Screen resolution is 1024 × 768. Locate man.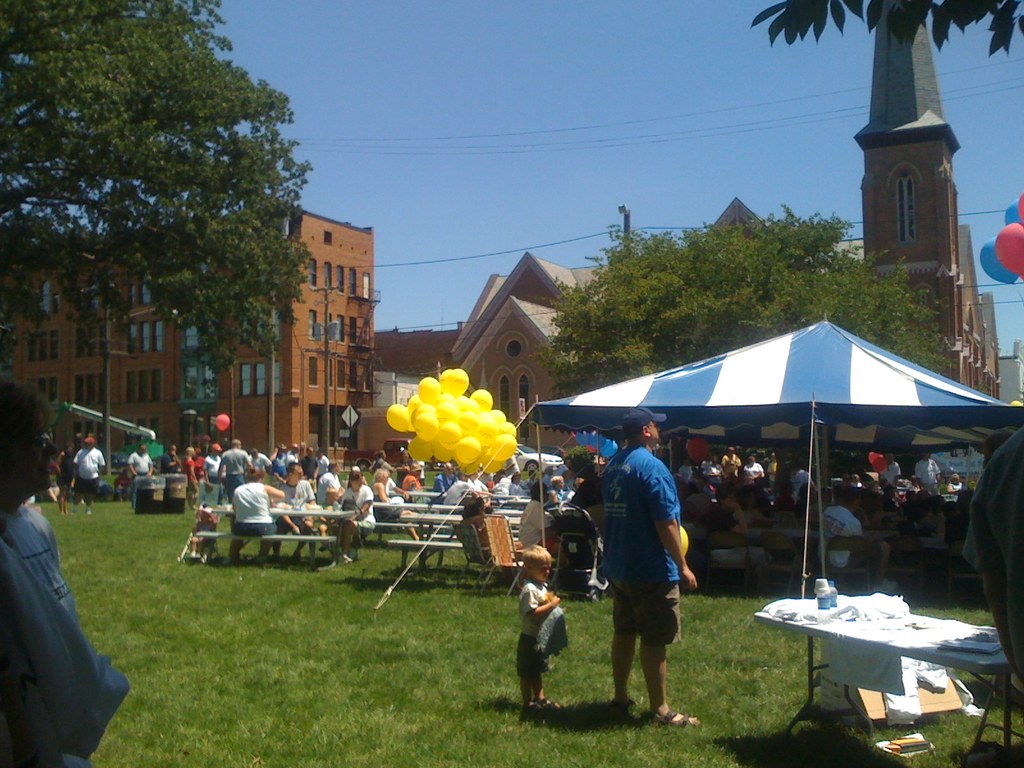
[left=883, top=451, right=900, bottom=486].
